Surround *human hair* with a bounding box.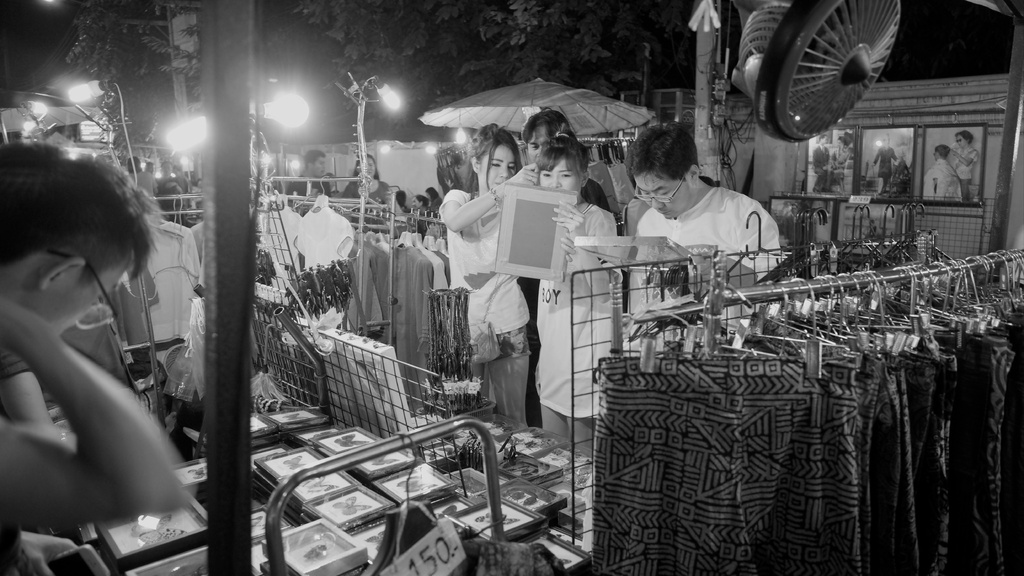
(936, 145, 950, 159).
